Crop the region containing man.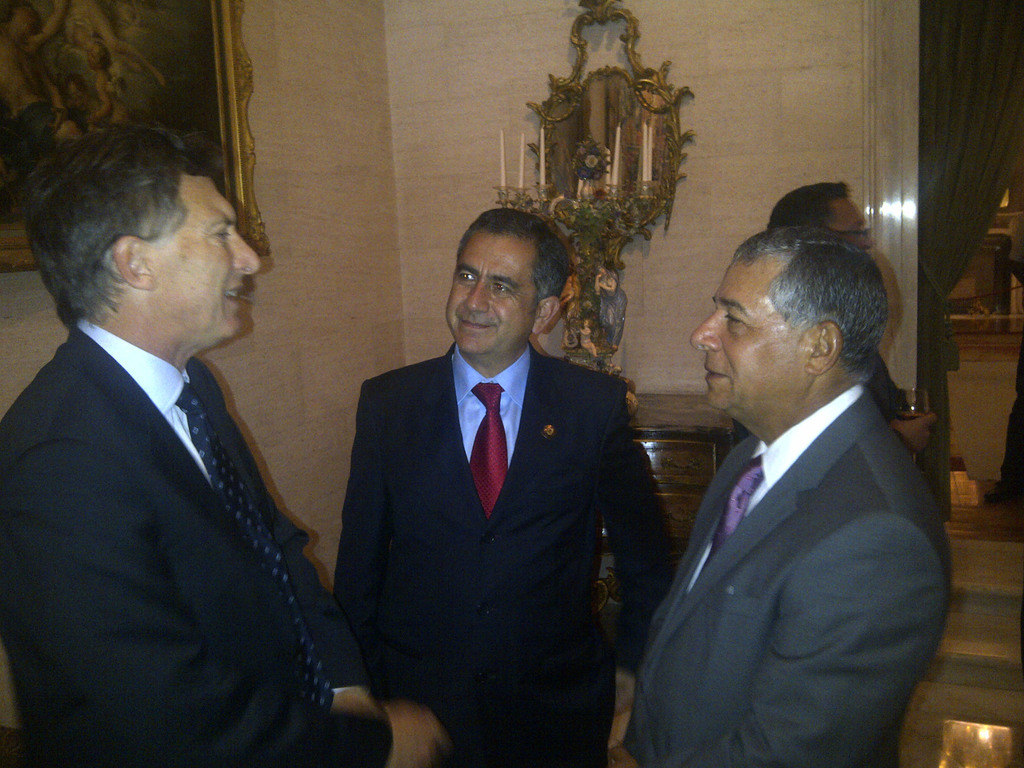
Crop region: Rect(0, 114, 452, 765).
